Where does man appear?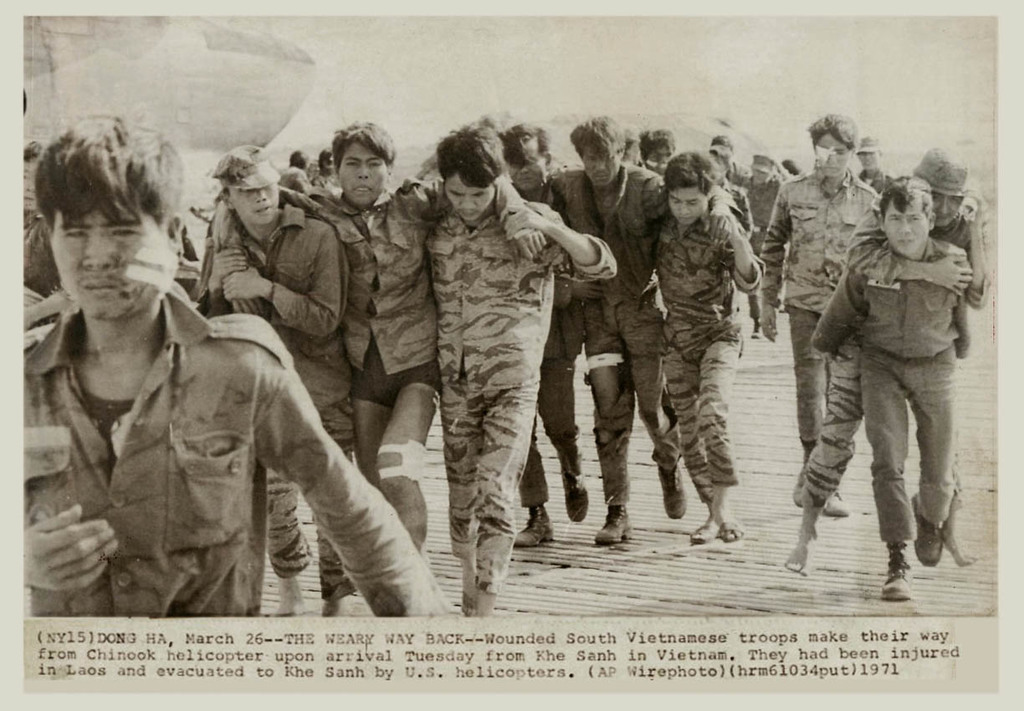
Appears at detection(555, 117, 738, 545).
